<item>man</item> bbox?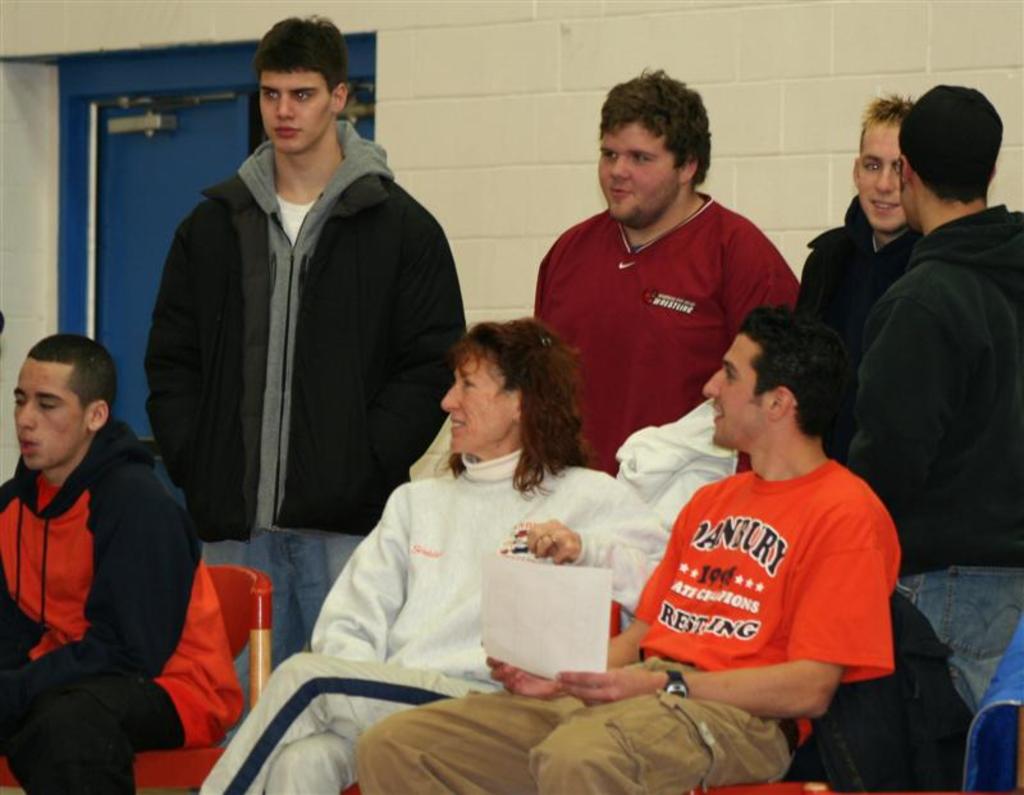
pyautogui.locateOnScreen(355, 302, 910, 794)
